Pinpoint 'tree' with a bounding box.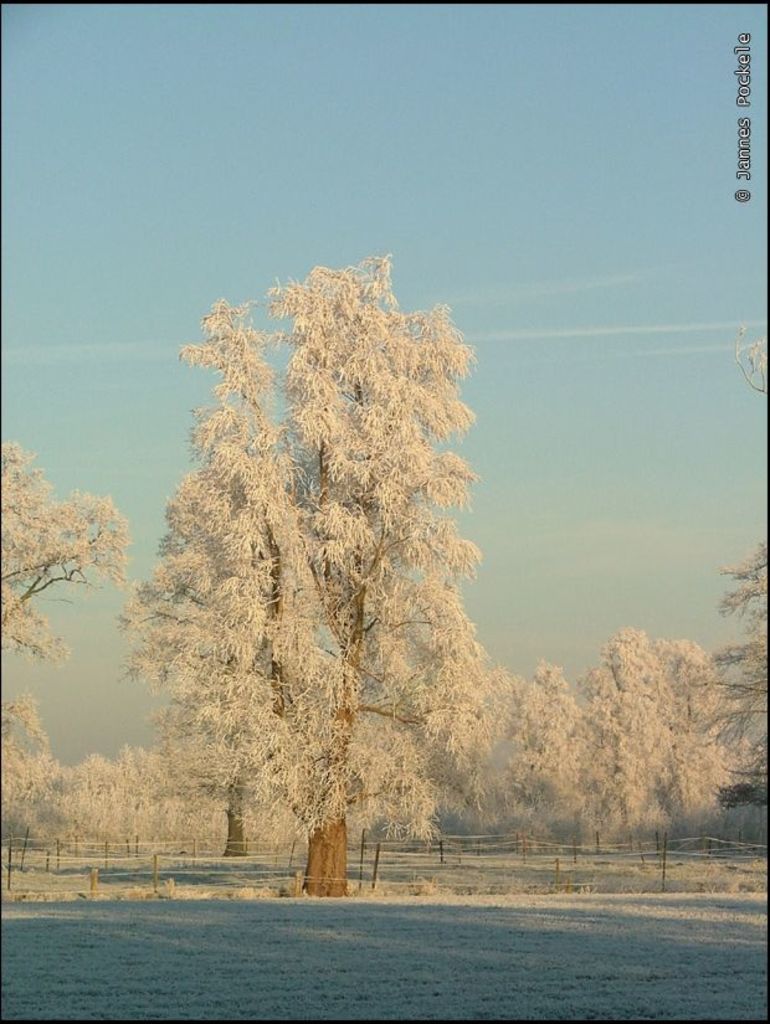
bbox(698, 325, 768, 812).
